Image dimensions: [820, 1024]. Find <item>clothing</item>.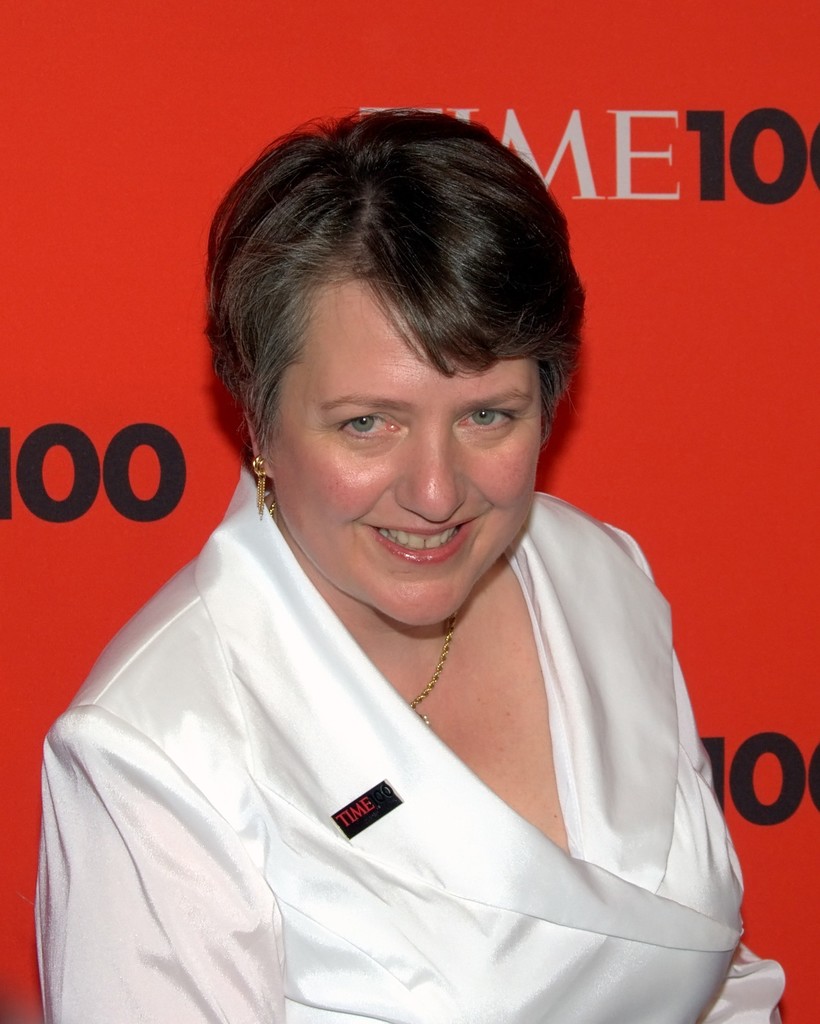
19,461,815,1018.
